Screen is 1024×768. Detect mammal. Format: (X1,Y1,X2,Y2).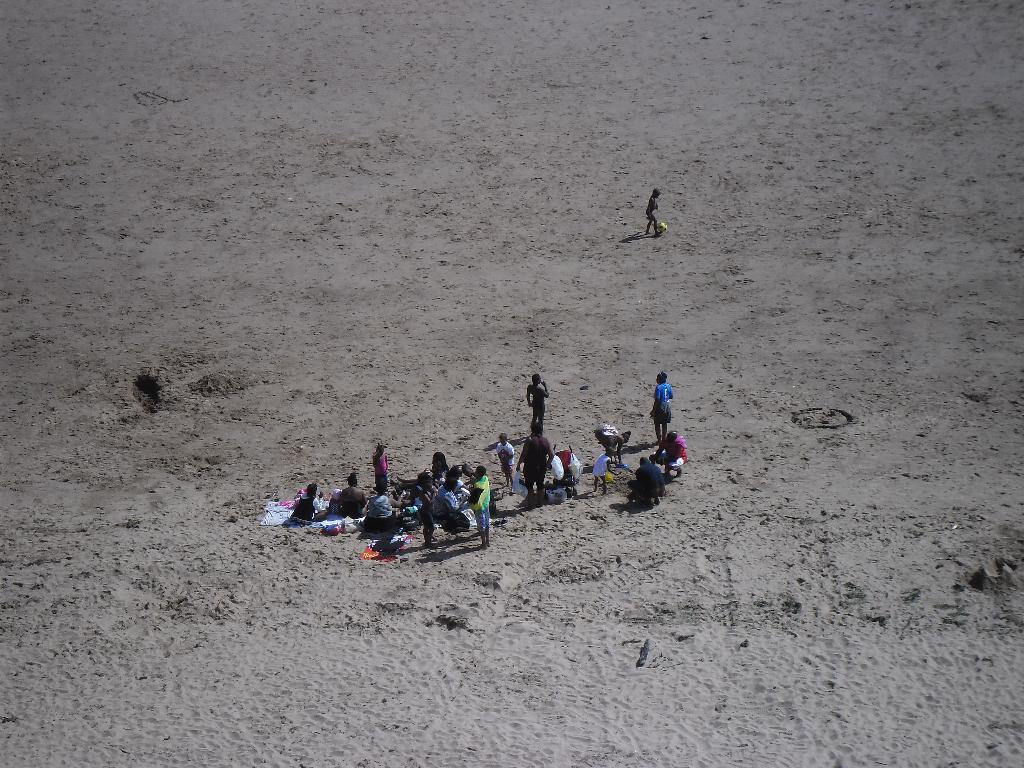
(364,481,399,531).
